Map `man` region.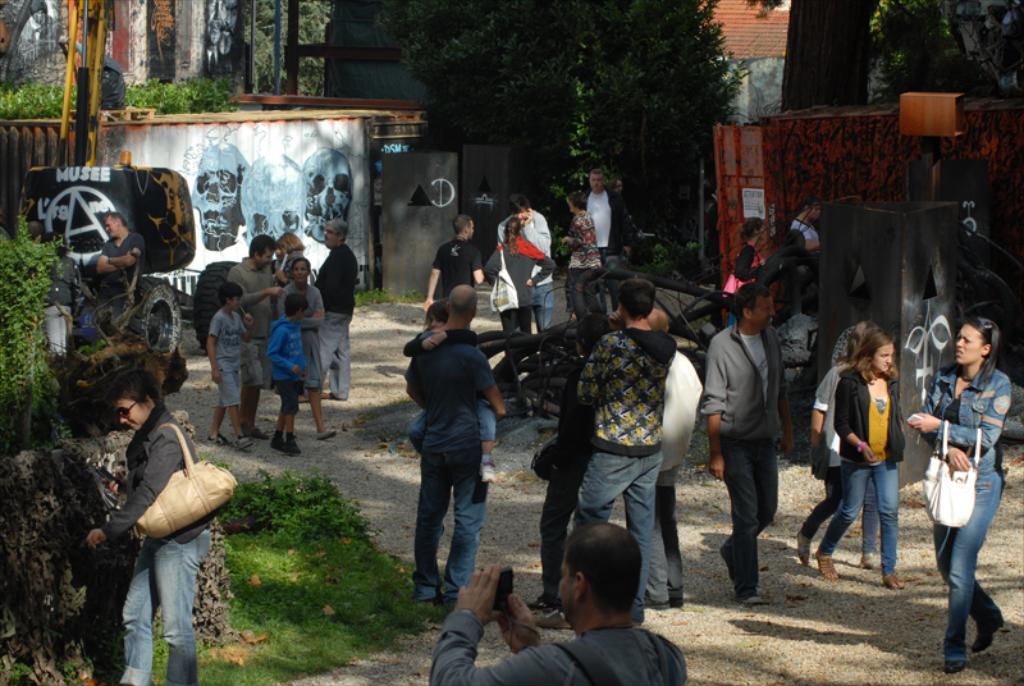
Mapped to <bbox>91, 212, 145, 337</bbox>.
